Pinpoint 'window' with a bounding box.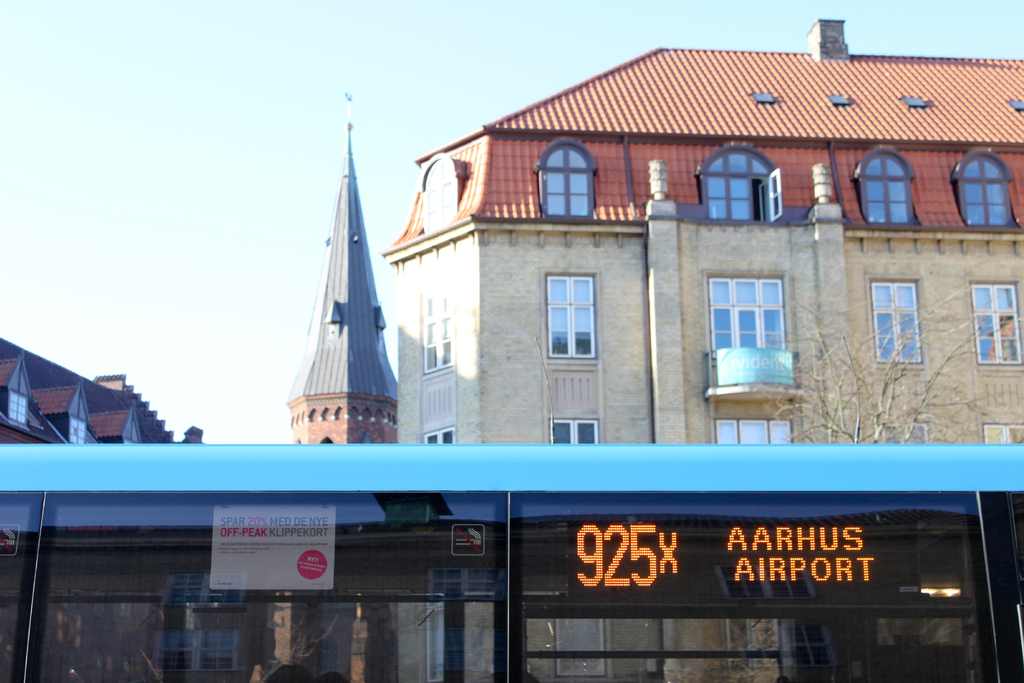
bbox(548, 416, 597, 445).
